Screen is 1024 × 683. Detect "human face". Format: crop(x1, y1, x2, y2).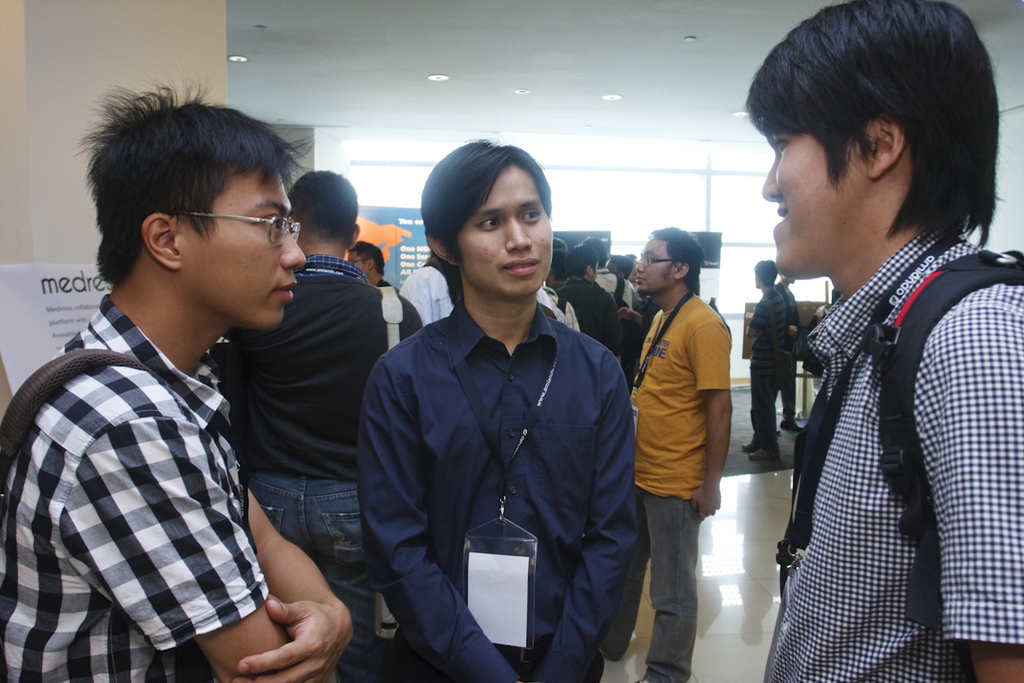
crop(606, 261, 620, 276).
